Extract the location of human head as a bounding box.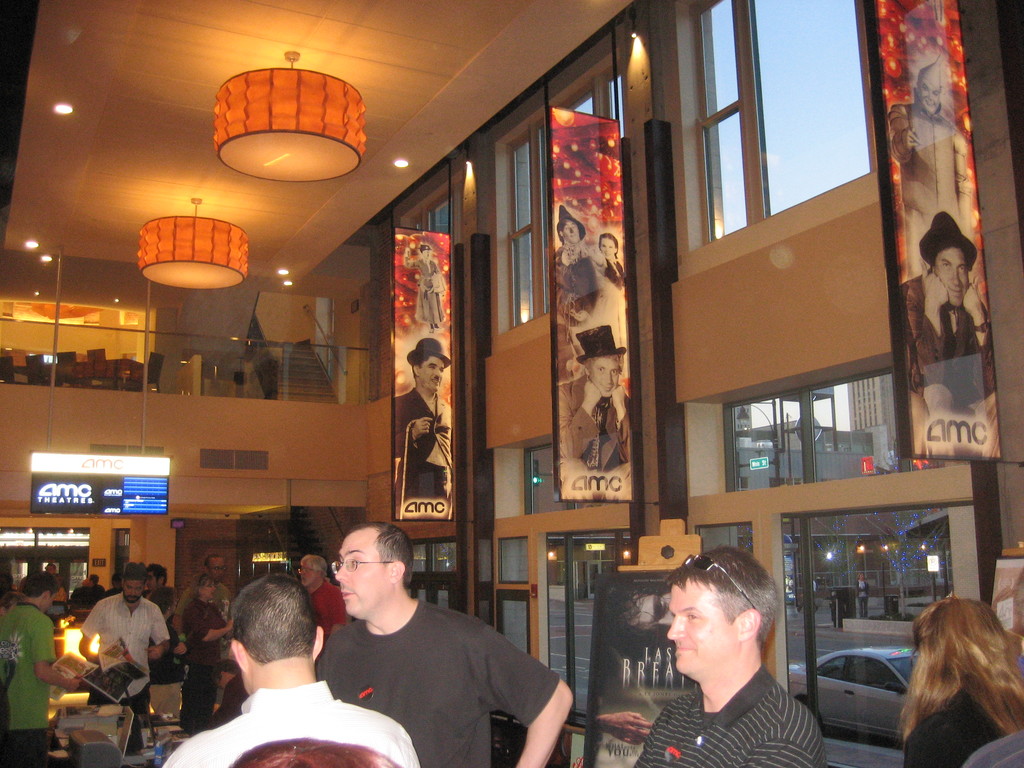
l=668, t=542, r=779, b=682.
